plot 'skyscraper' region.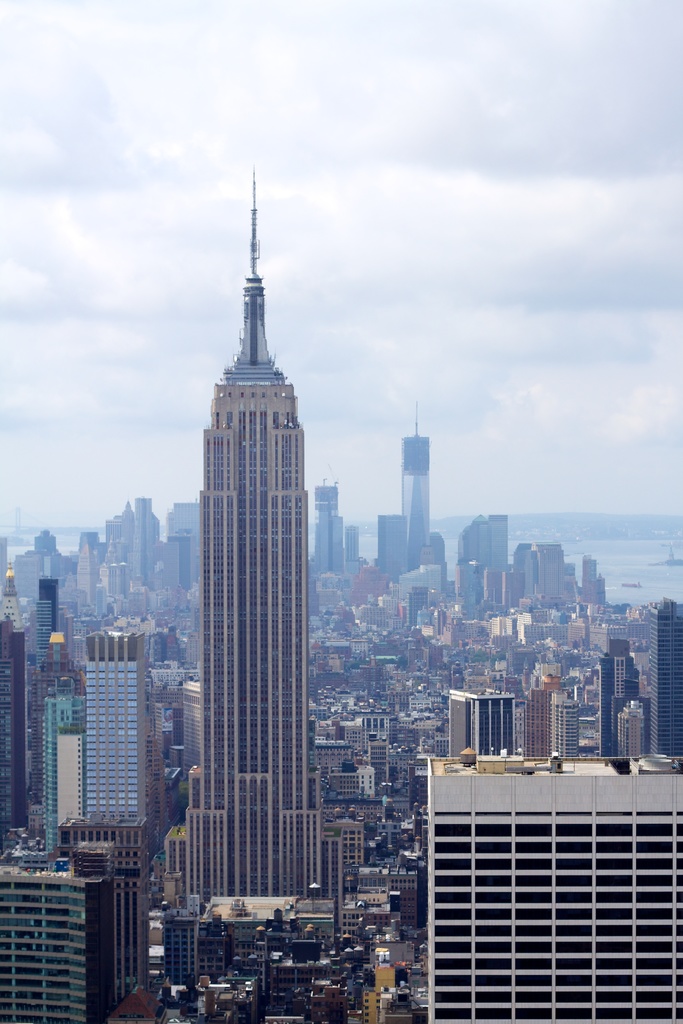
Plotted at pyautogui.locateOnScreen(299, 471, 358, 580).
